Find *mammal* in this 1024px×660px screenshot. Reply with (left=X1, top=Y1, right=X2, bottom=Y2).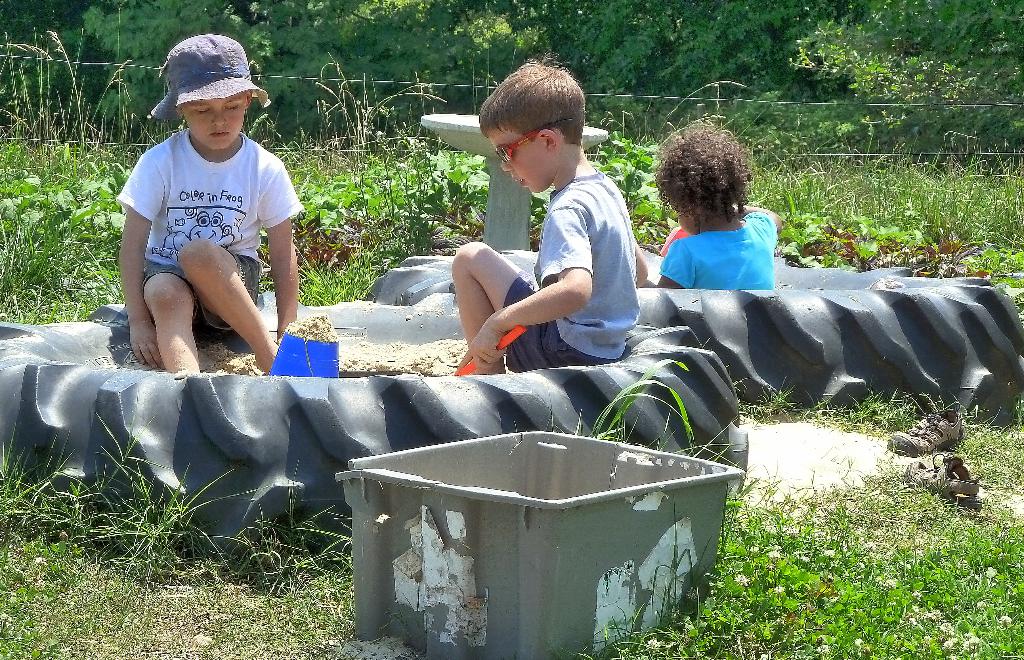
(left=641, top=116, right=790, bottom=293).
